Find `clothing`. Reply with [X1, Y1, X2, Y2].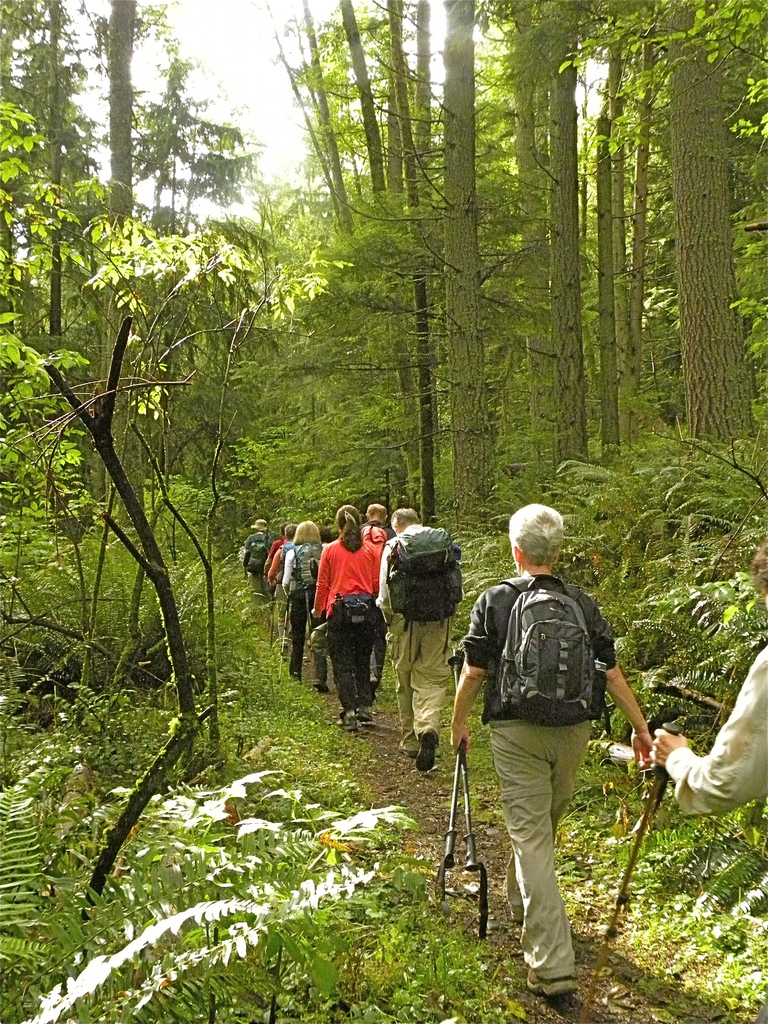
[268, 536, 278, 556].
